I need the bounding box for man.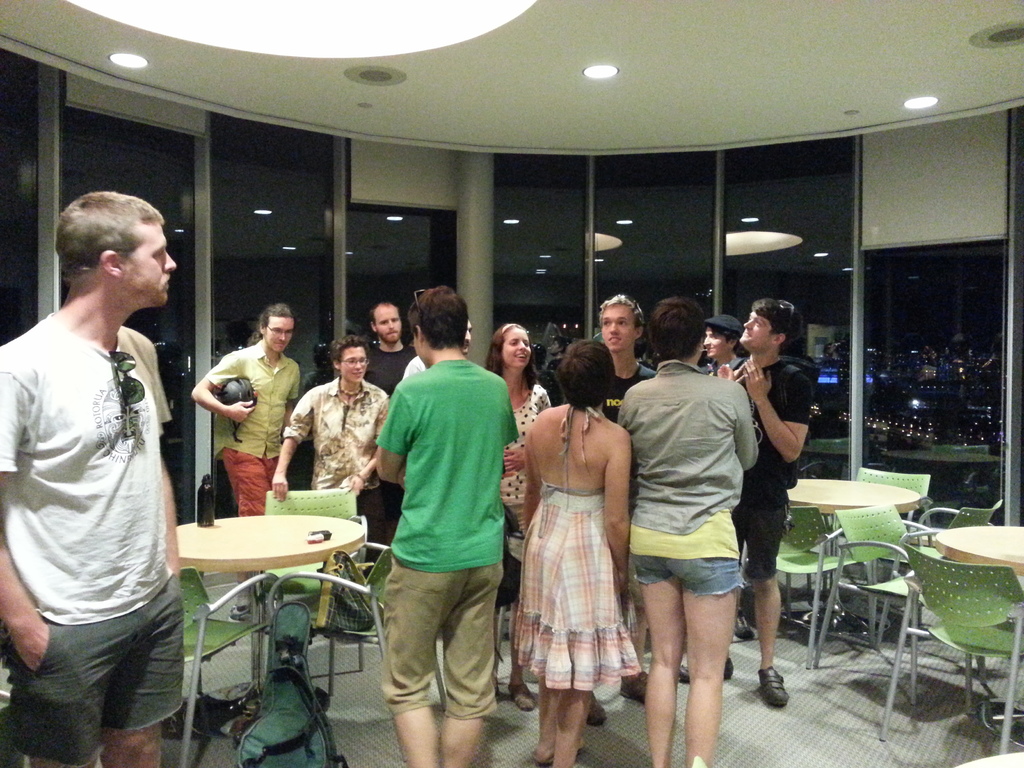
Here it is: detection(584, 294, 657, 727).
